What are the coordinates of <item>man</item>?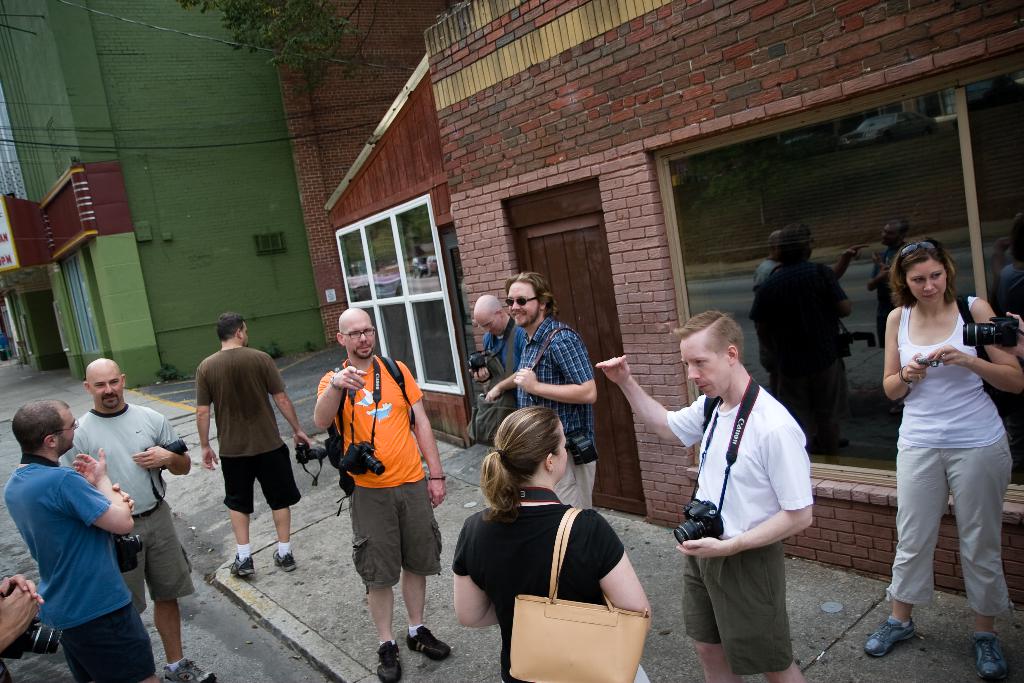
region(62, 355, 217, 682).
